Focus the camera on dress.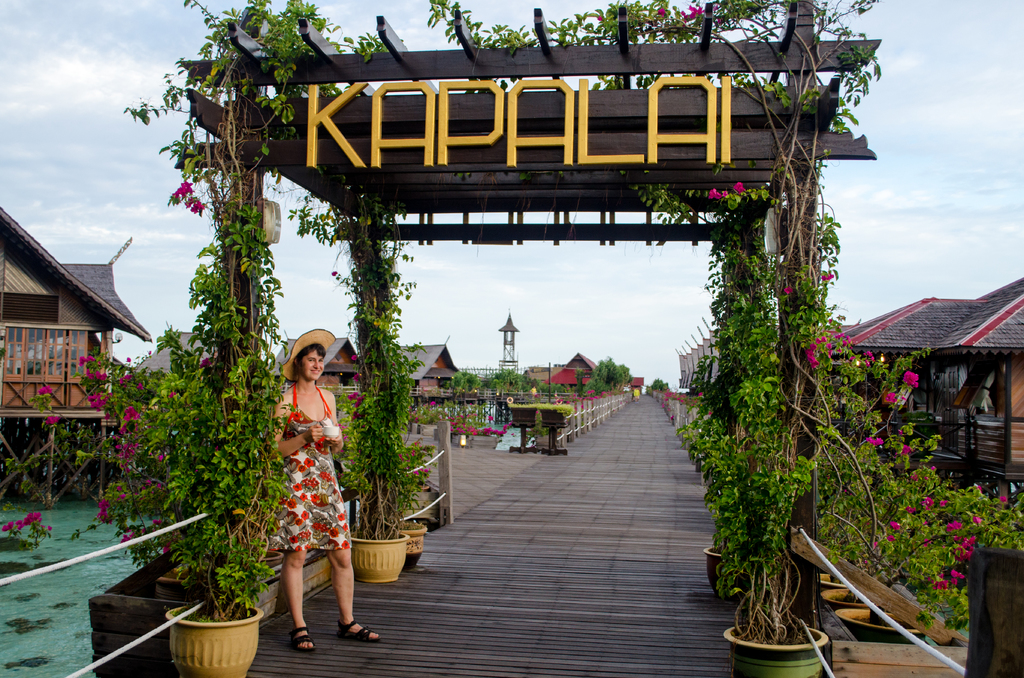
Focus region: x1=269, y1=383, x2=355, y2=553.
